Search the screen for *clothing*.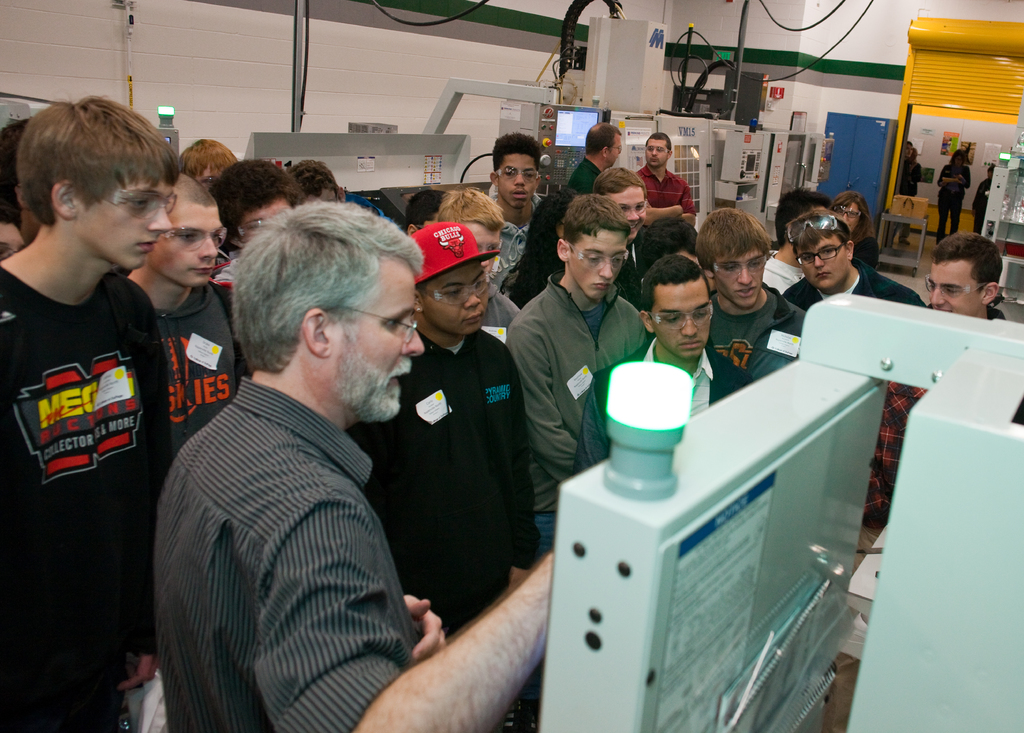
Found at box(783, 259, 936, 321).
